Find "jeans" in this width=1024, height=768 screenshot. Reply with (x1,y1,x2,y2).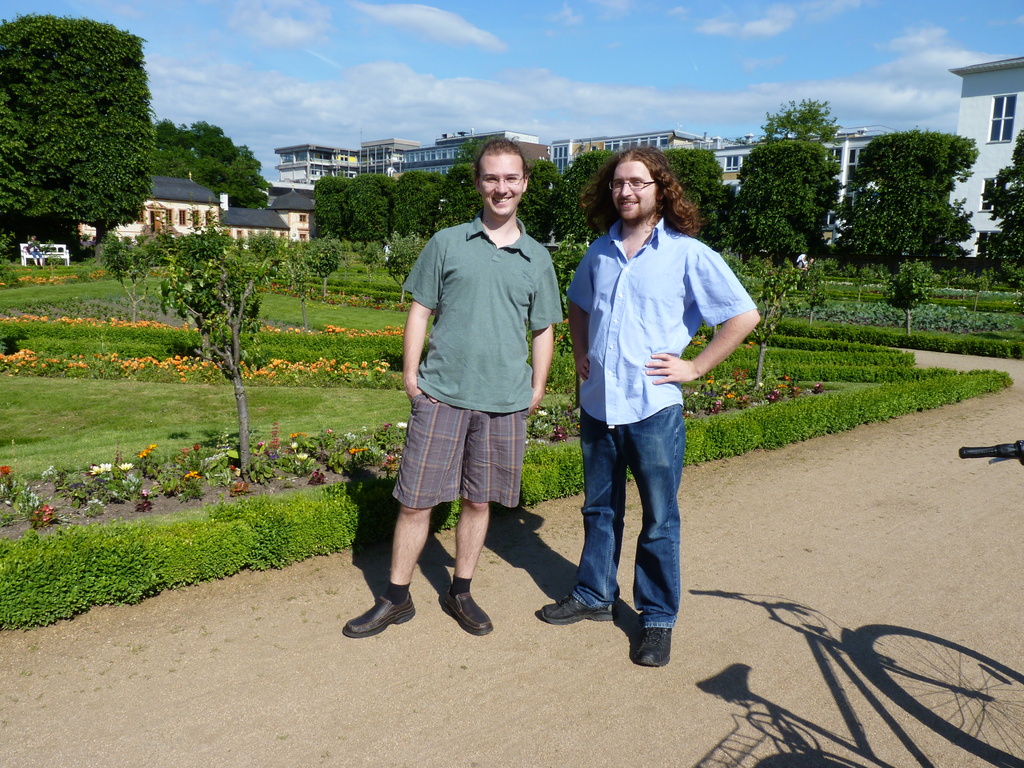
(568,403,692,660).
